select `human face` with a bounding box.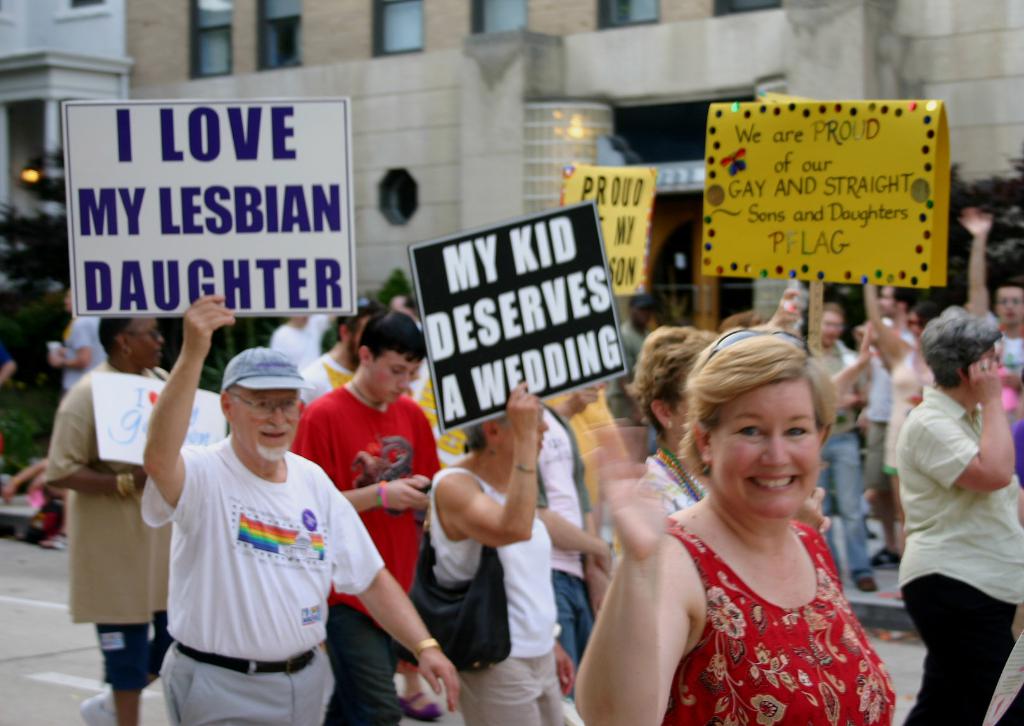
bbox=[121, 317, 162, 368].
